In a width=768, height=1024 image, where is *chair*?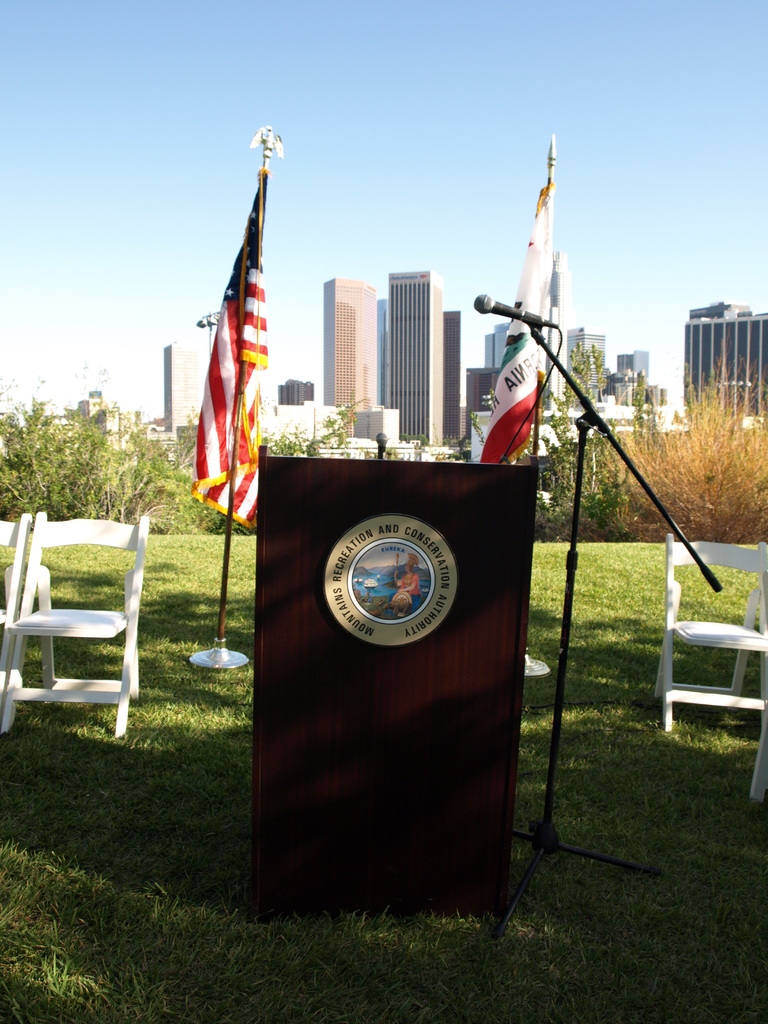
651/532/767/733.
